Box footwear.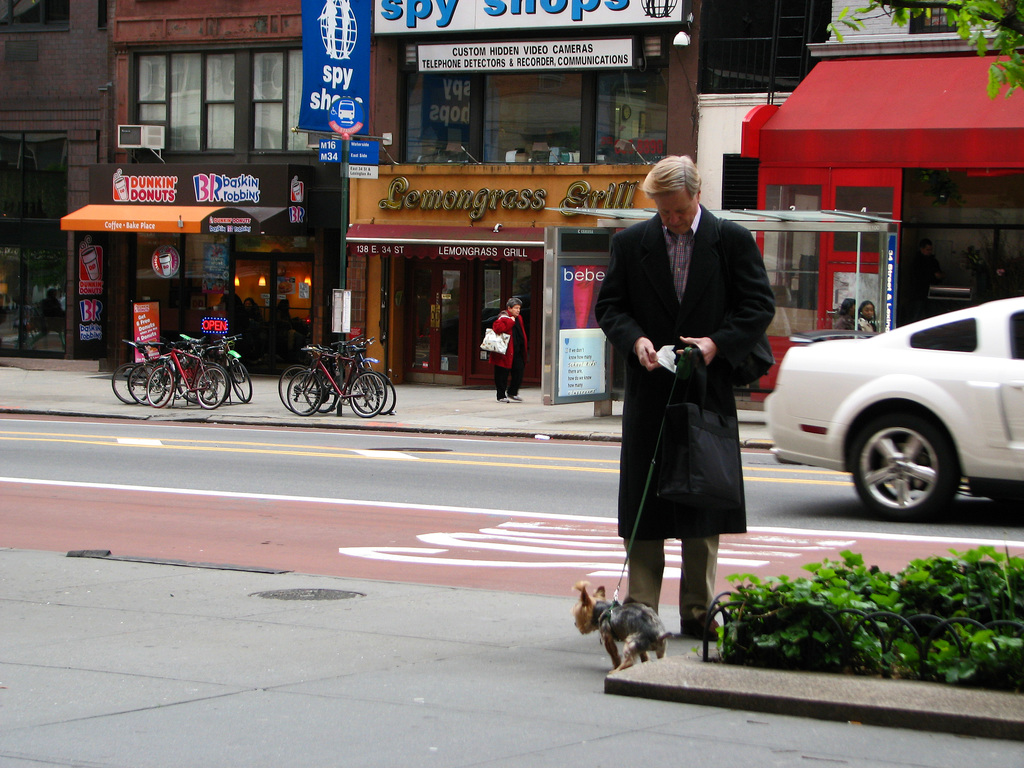
x1=497 y1=395 x2=507 y2=401.
